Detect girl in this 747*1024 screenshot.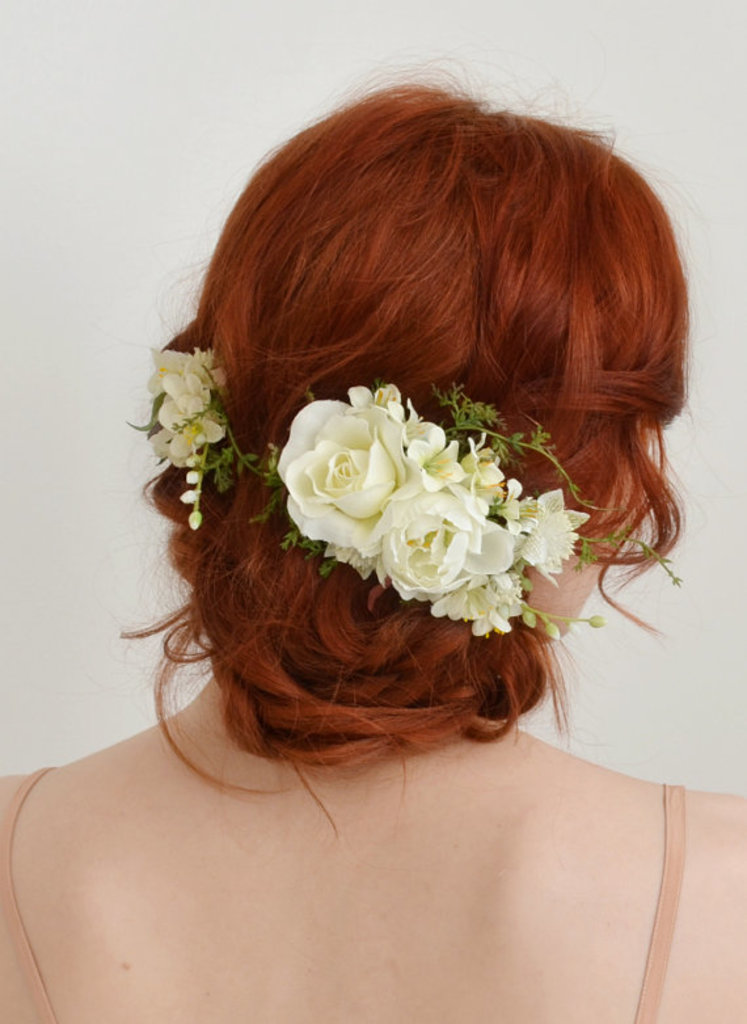
Detection: left=0, top=38, right=746, bottom=1021.
